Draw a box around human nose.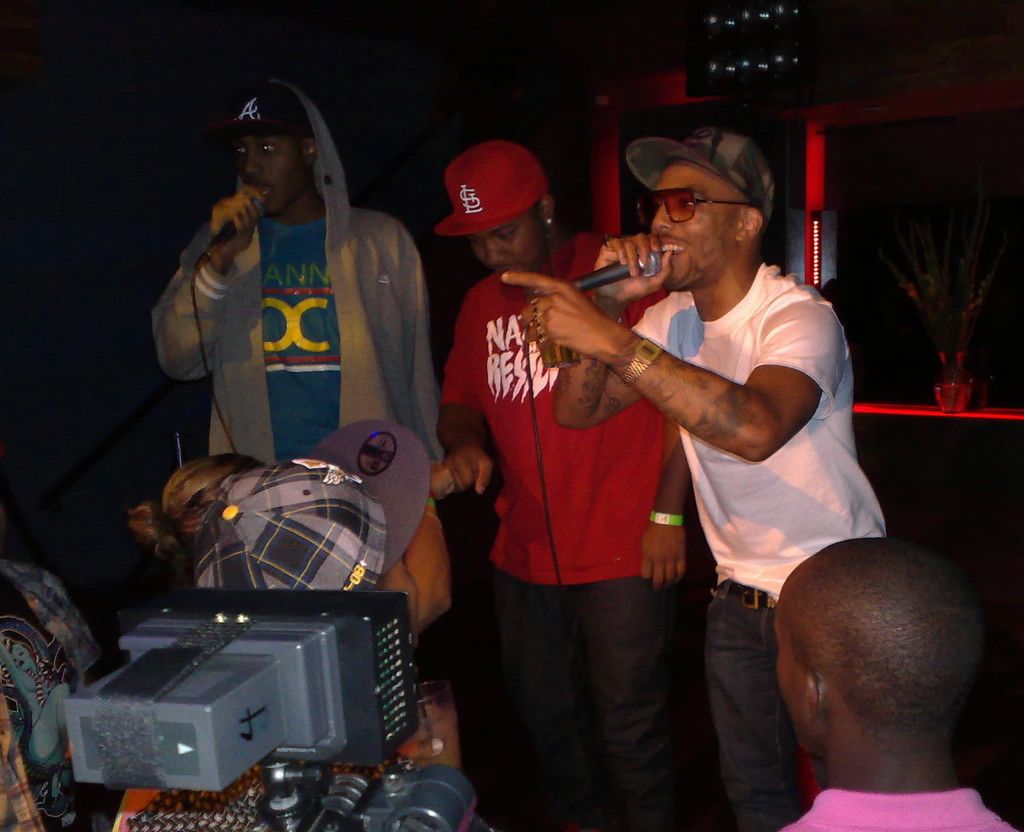
rect(484, 232, 502, 266).
